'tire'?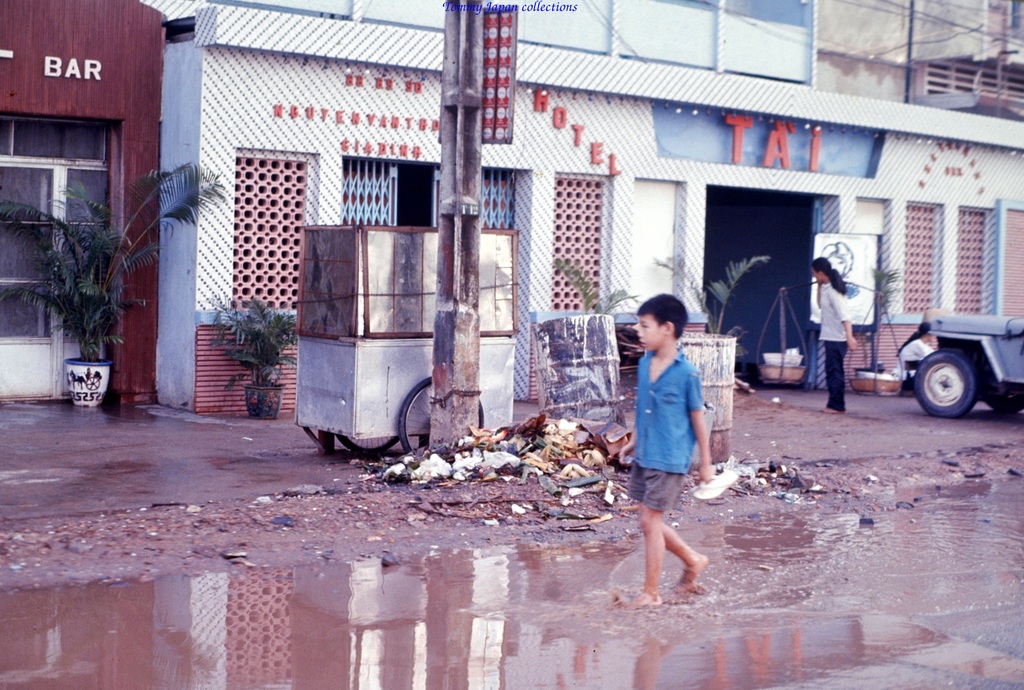
bbox(397, 376, 484, 452)
